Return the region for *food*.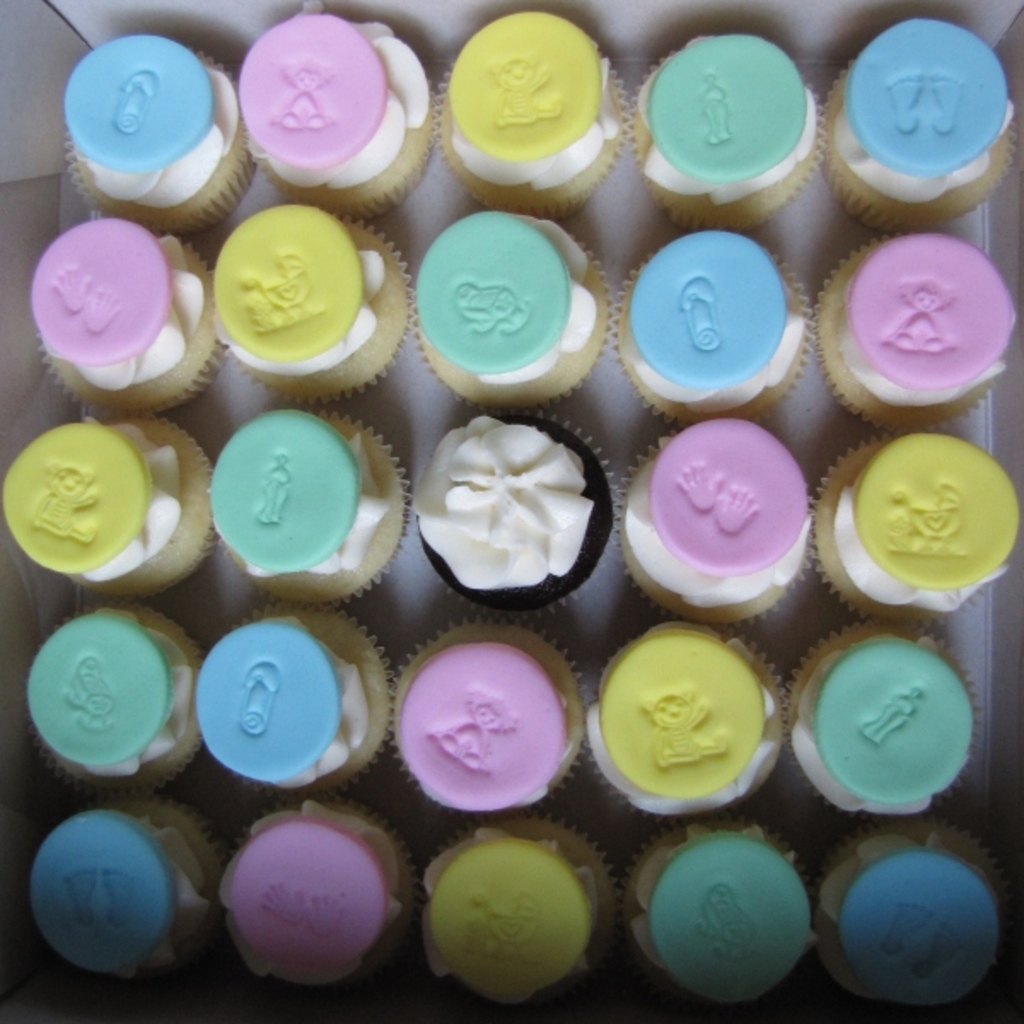
box=[621, 828, 835, 1000].
